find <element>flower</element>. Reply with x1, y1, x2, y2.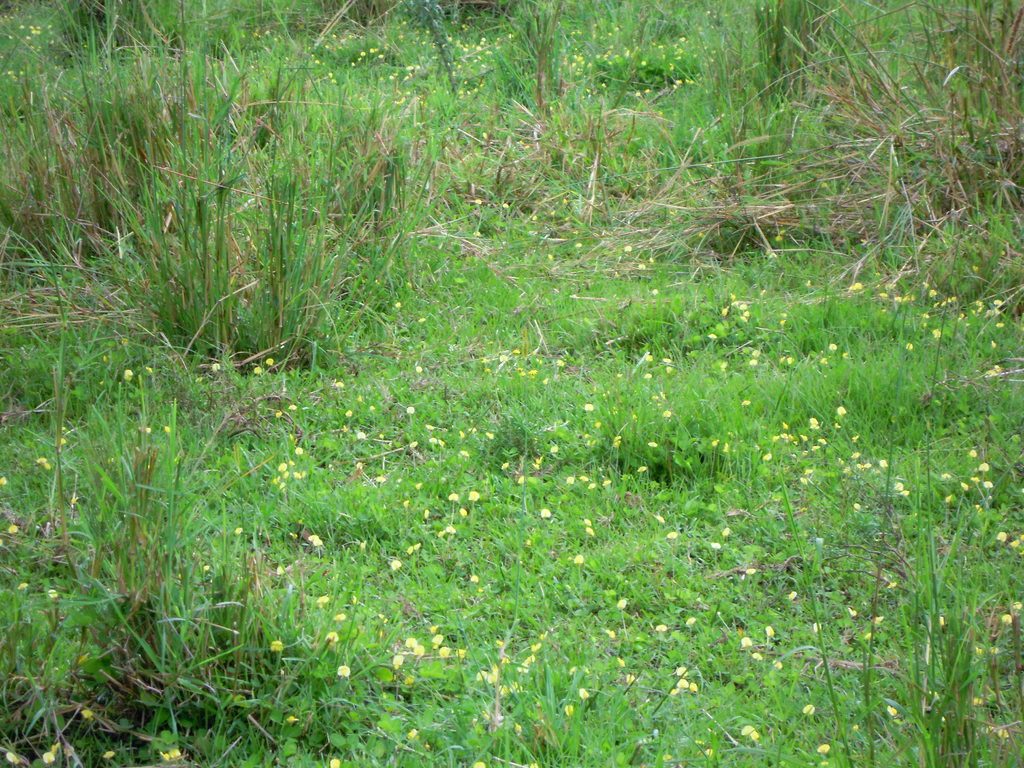
968, 445, 977, 460.
